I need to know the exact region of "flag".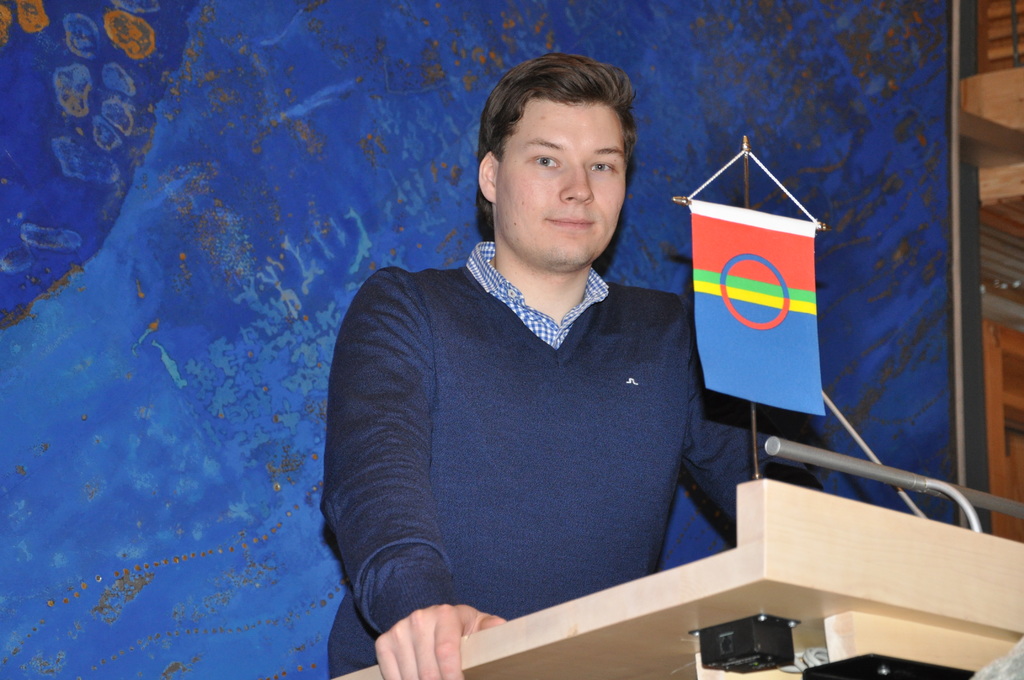
Region: detection(696, 174, 852, 435).
